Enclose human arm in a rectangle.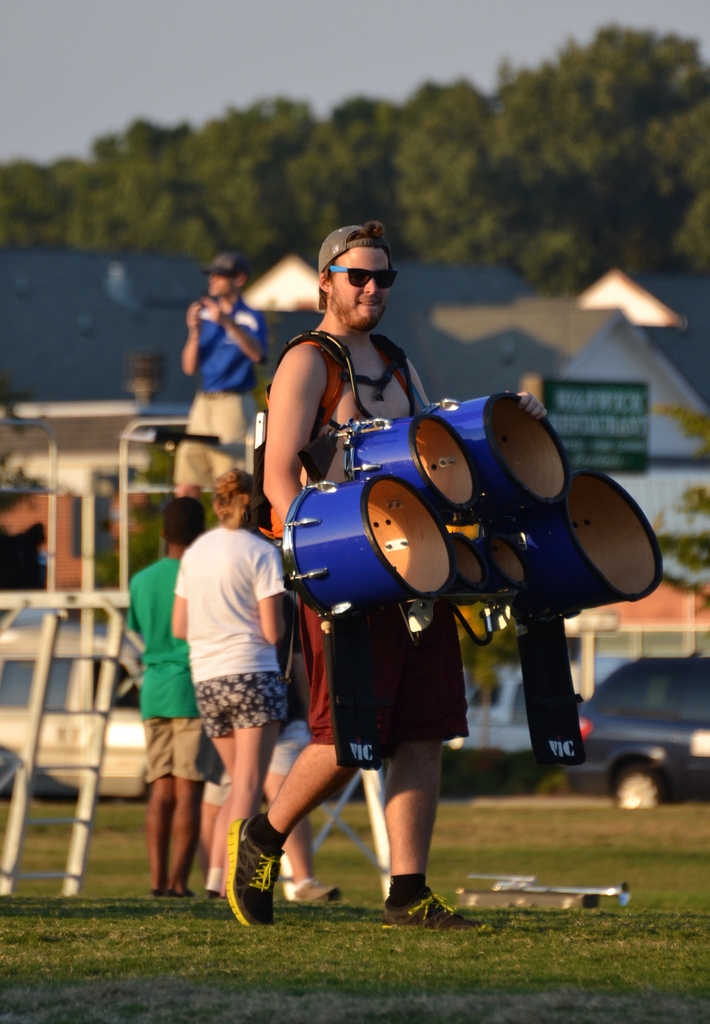
region(505, 385, 549, 420).
